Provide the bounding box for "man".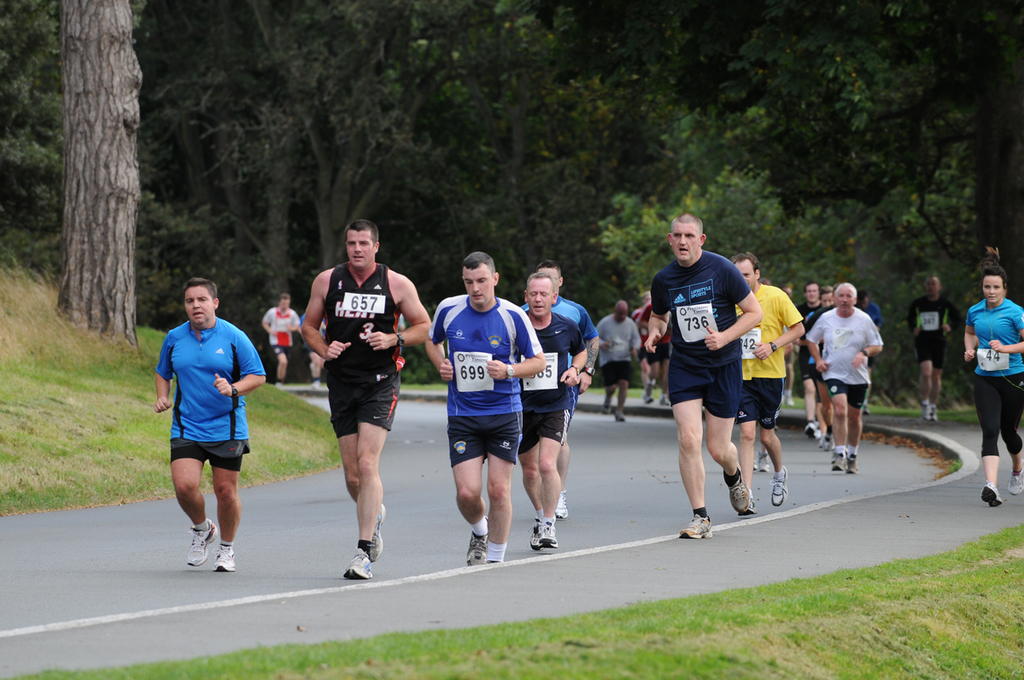
808 283 883 473.
